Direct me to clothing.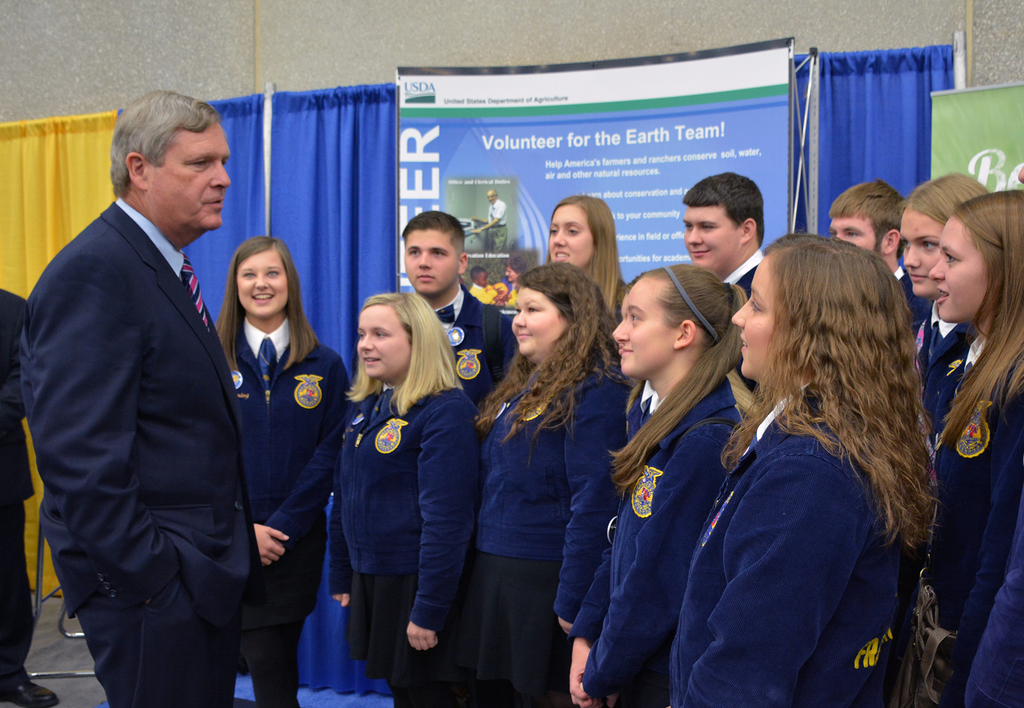
Direction: detection(922, 322, 1023, 707).
